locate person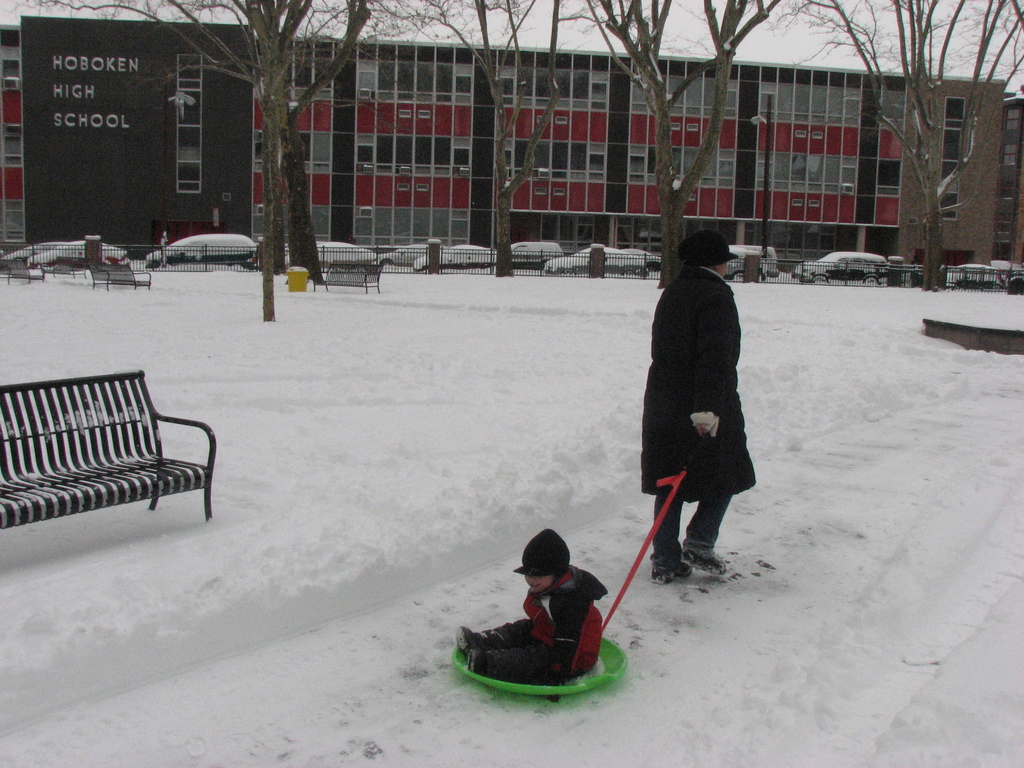
461/529/614/684
